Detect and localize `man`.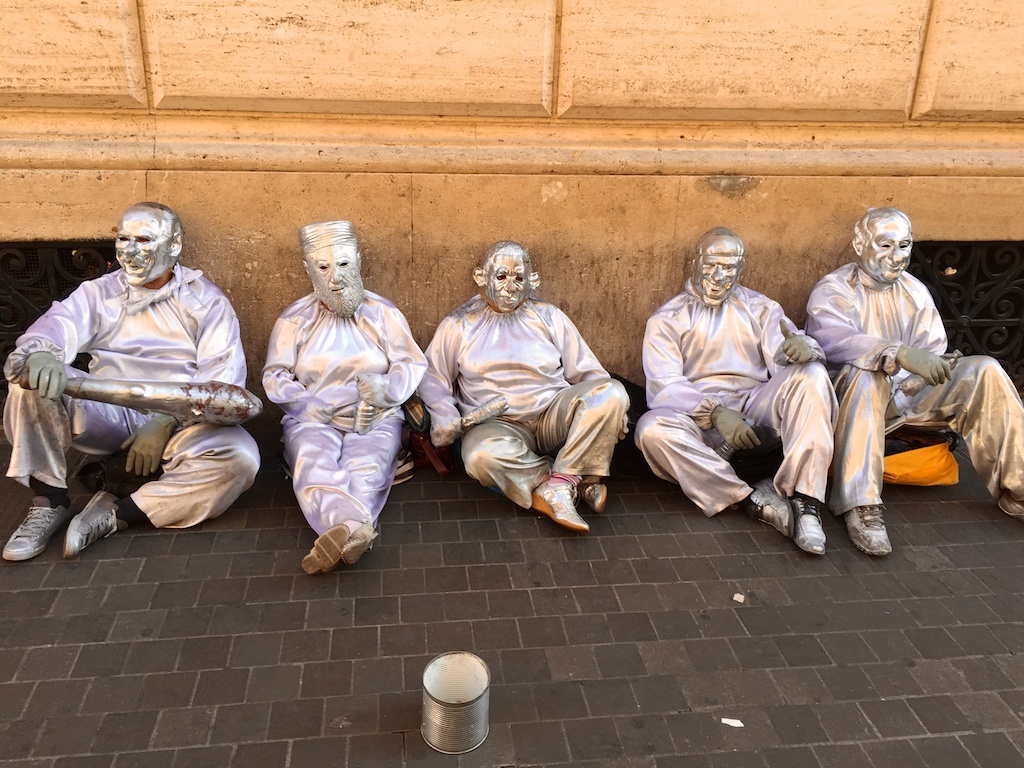
Localized at (18, 199, 266, 567).
